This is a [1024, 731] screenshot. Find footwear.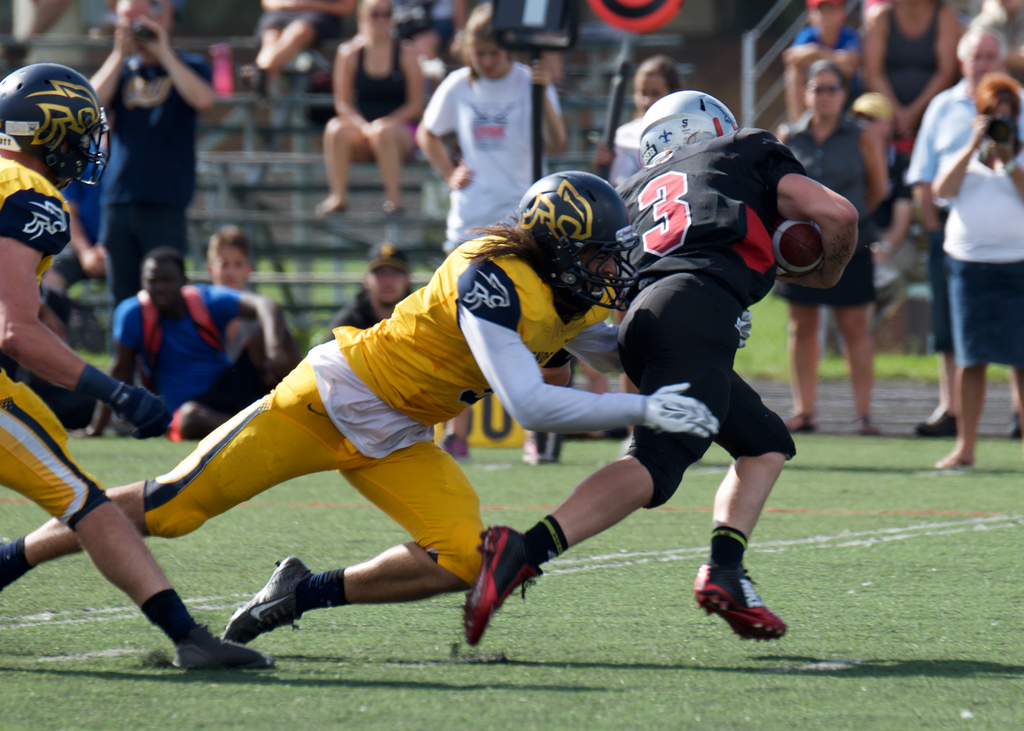
Bounding box: crop(463, 526, 543, 647).
